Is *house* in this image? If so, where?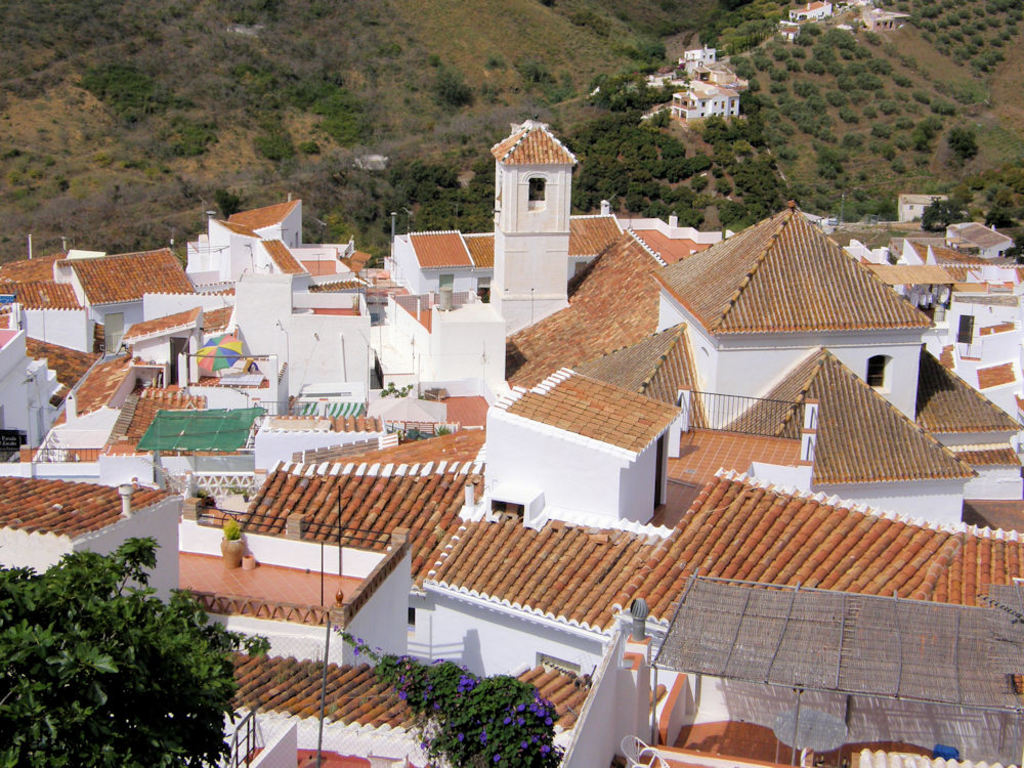
Yes, at locate(0, 115, 1023, 767).
